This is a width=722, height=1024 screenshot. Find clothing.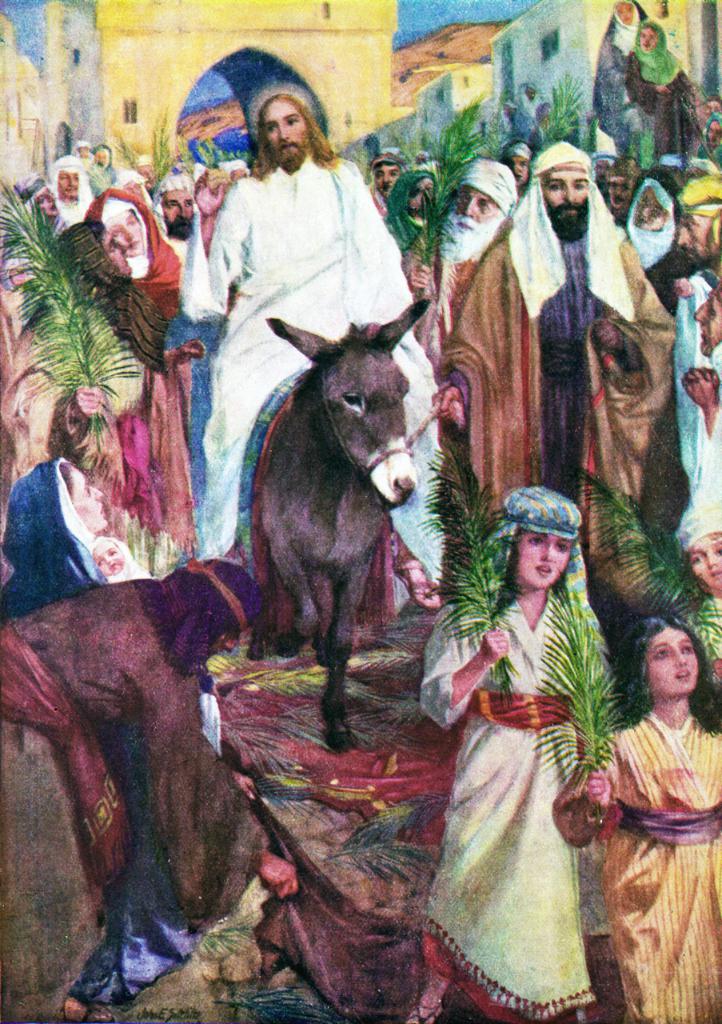
Bounding box: BBox(444, 142, 674, 603).
